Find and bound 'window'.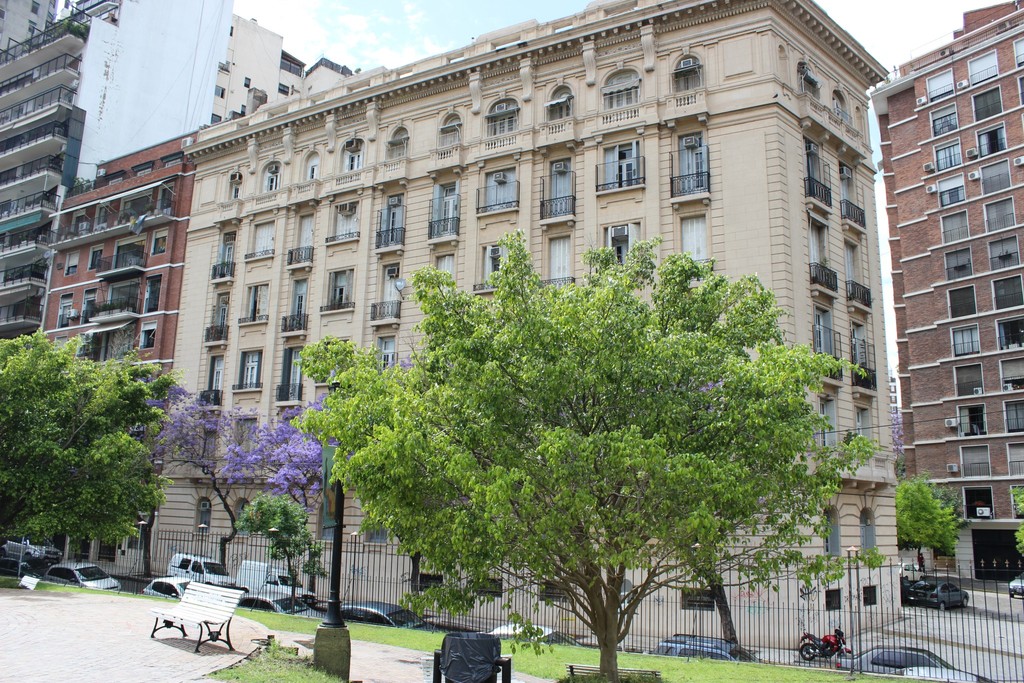
Bound: x1=54 y1=293 x2=75 y2=329.
